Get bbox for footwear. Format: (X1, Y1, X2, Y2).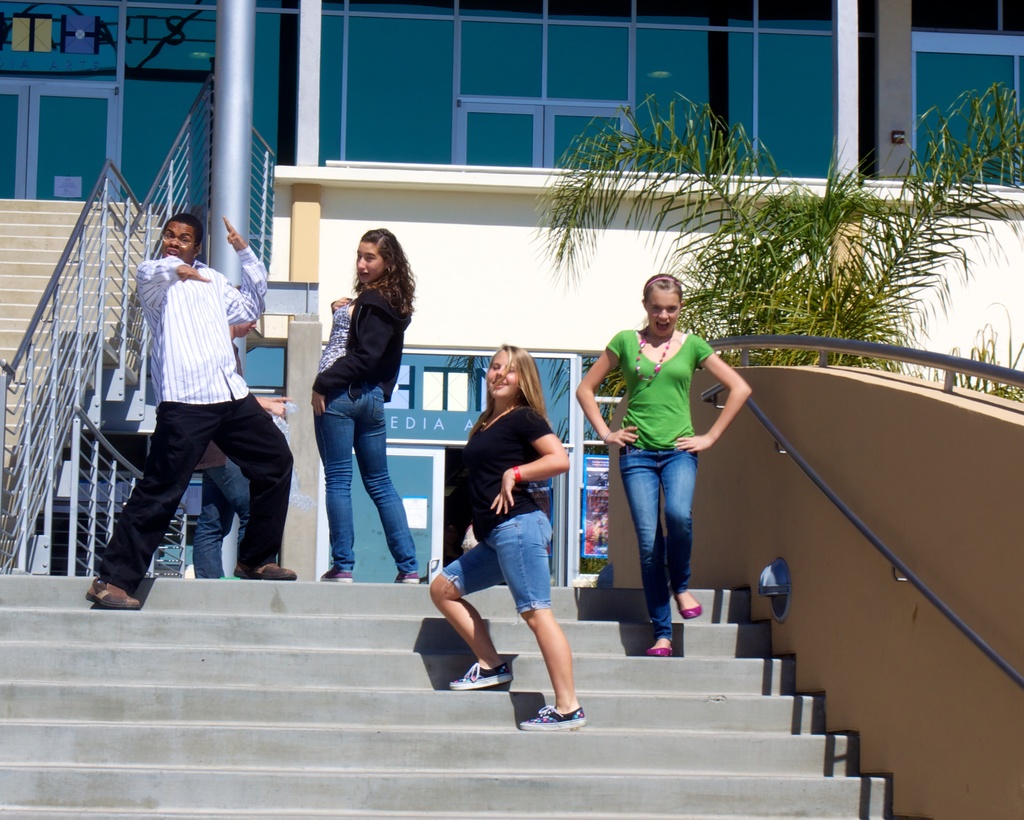
(671, 593, 707, 622).
